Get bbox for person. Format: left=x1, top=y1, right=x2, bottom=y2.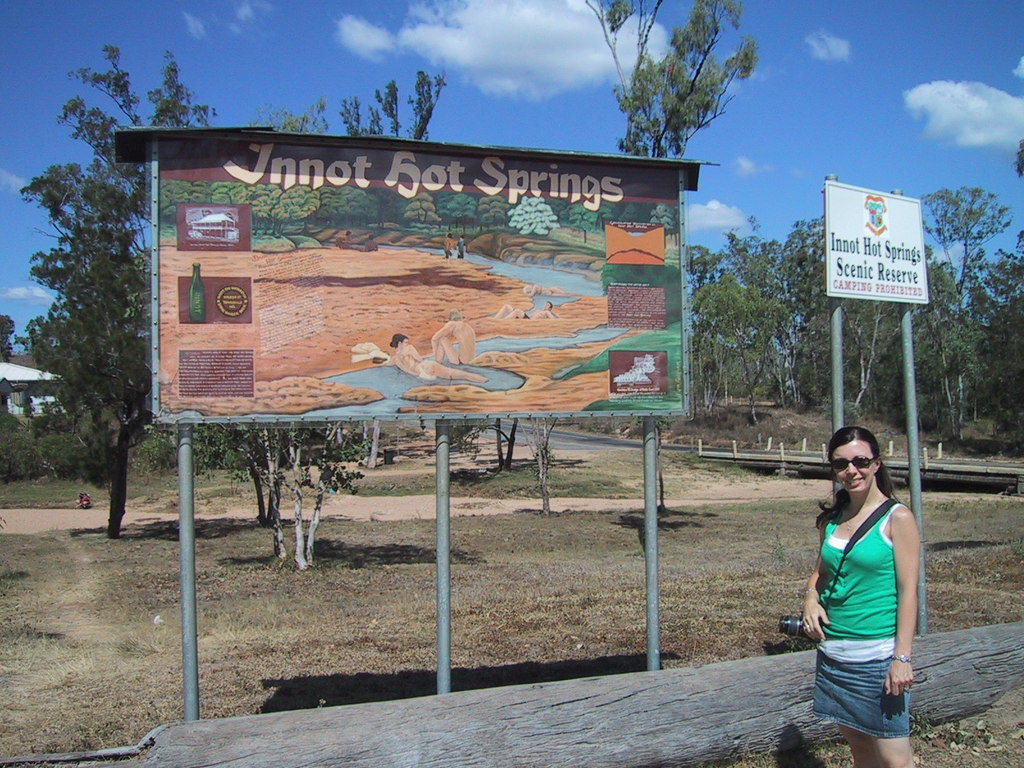
left=342, top=234, right=348, bottom=250.
